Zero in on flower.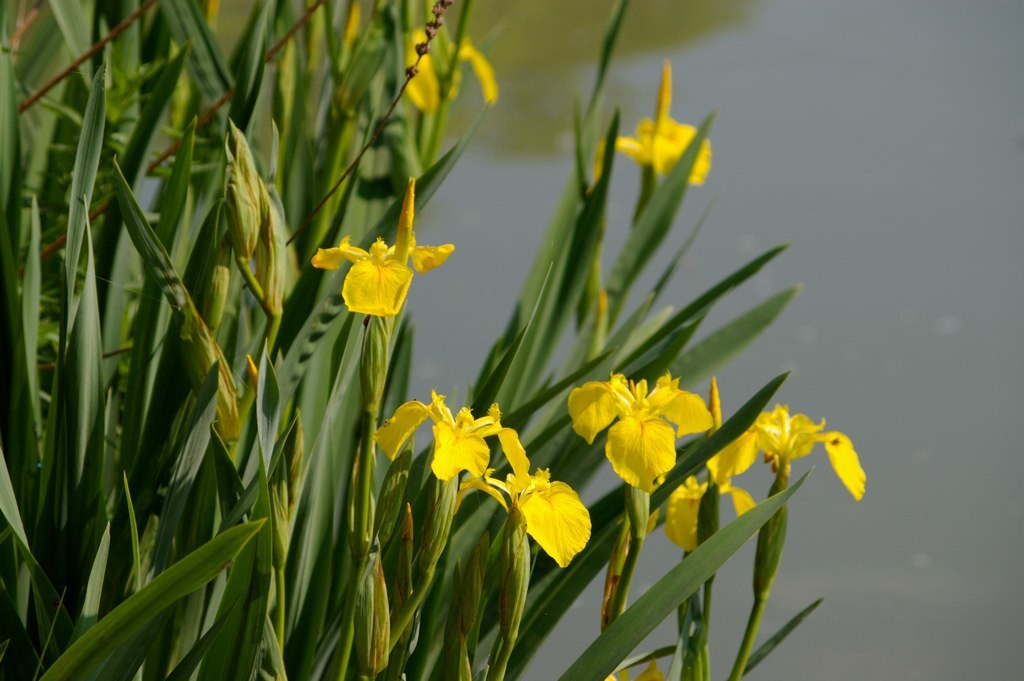
Zeroed in: x1=334, y1=0, x2=363, y2=71.
